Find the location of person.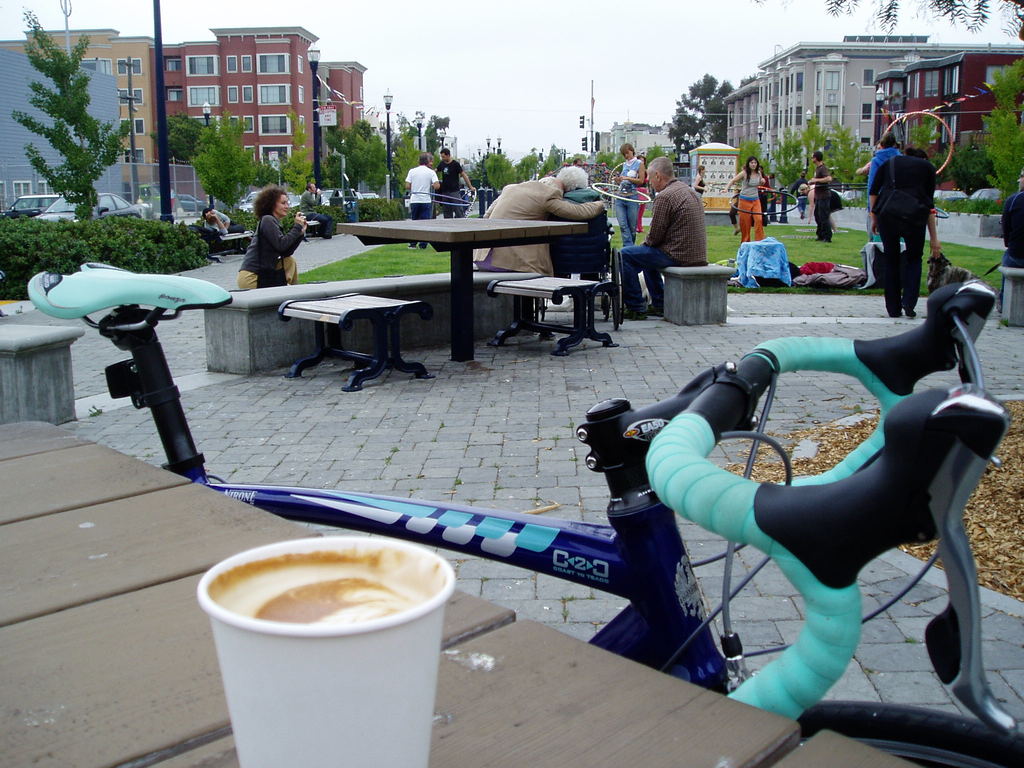
Location: bbox=(545, 161, 625, 304).
